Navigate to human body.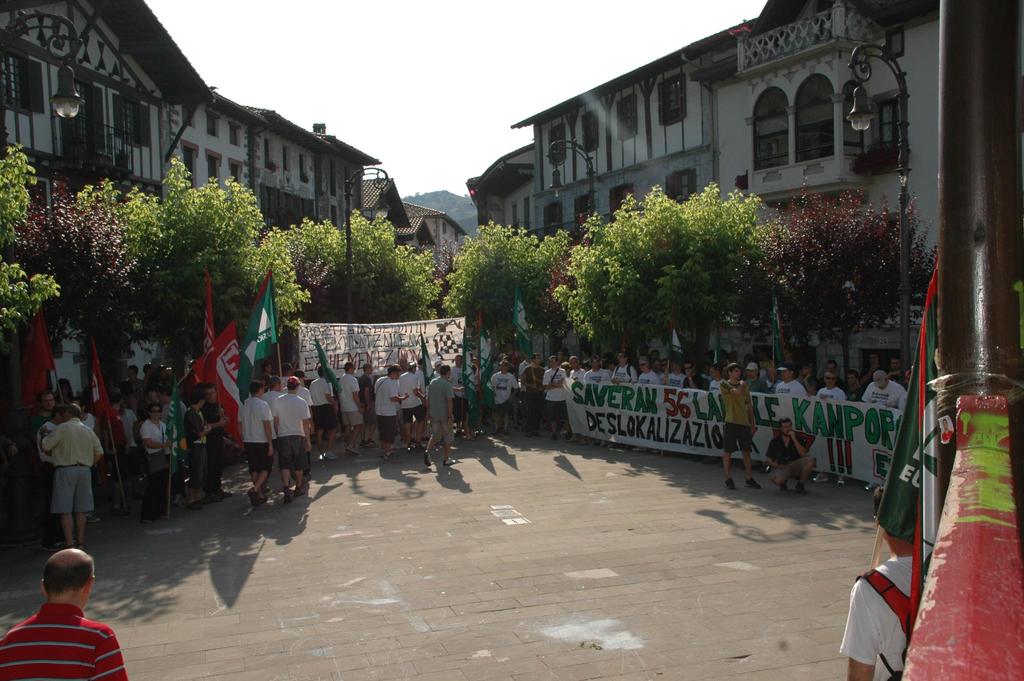
Navigation target: 399, 369, 428, 458.
